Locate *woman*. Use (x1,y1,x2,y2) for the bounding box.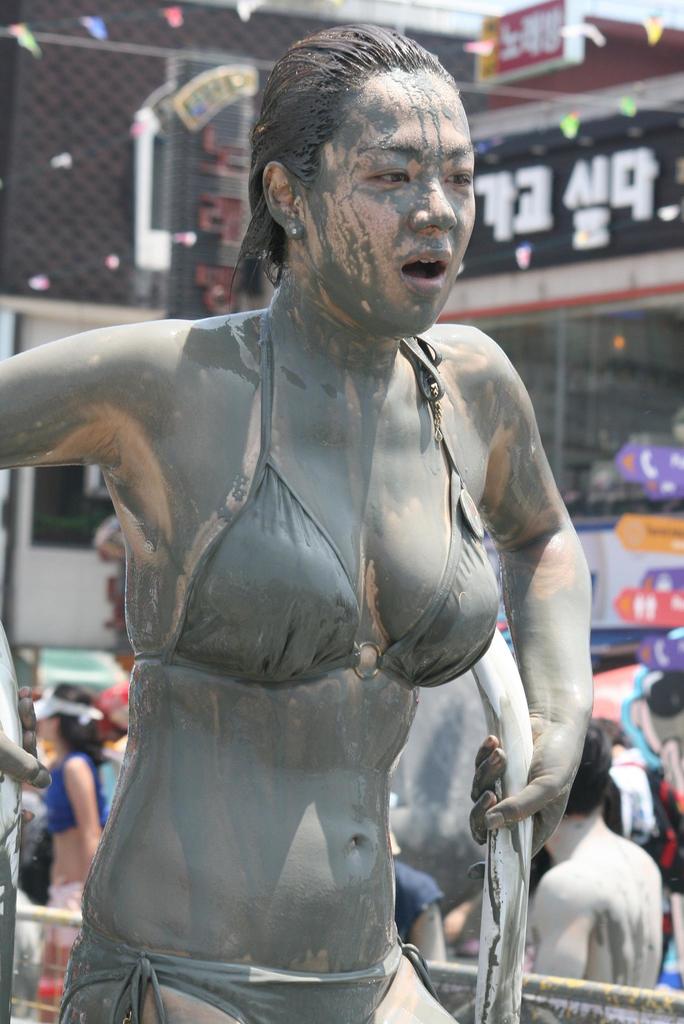
(0,24,584,1023).
